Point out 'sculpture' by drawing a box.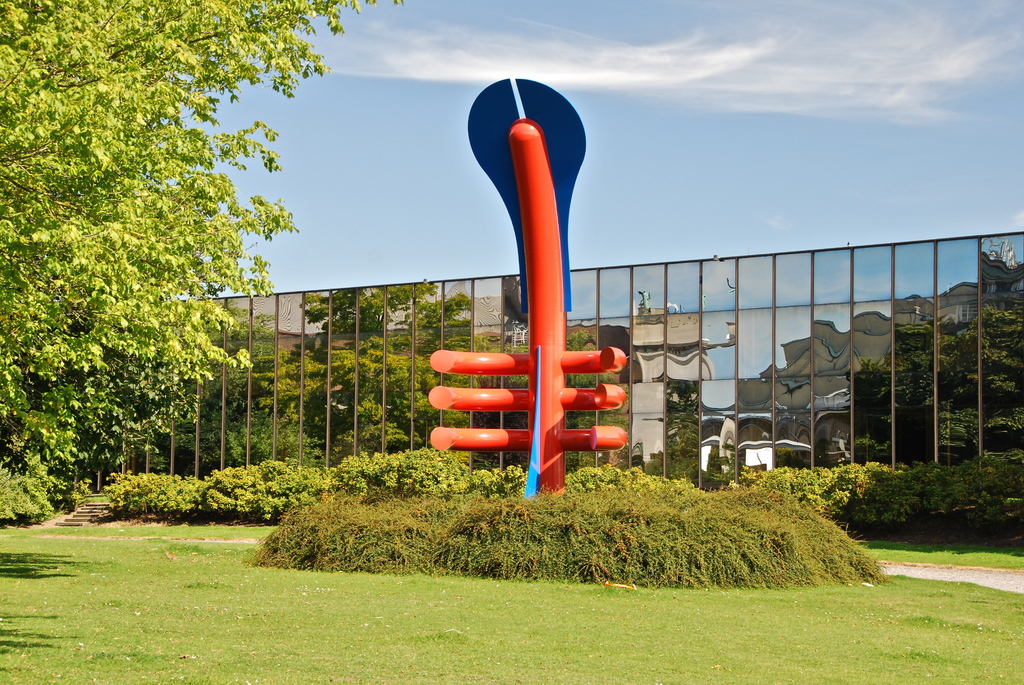
bbox=(466, 74, 613, 497).
